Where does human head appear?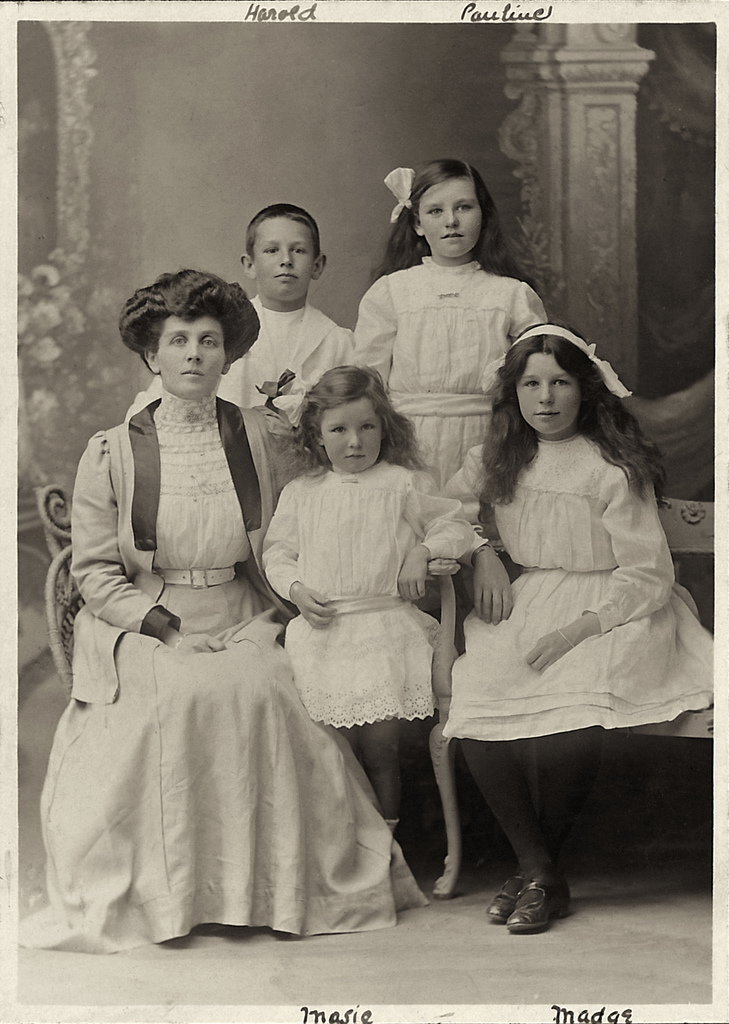
Appears at select_region(298, 363, 403, 471).
